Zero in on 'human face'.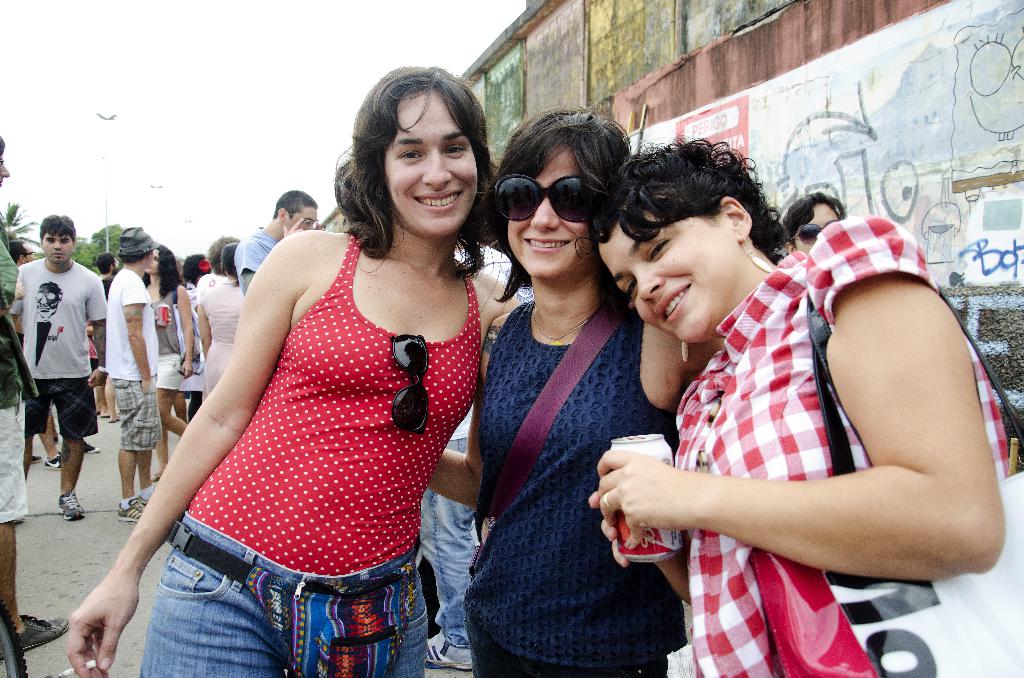
Zeroed in: pyautogui.locateOnScreen(797, 204, 840, 256).
